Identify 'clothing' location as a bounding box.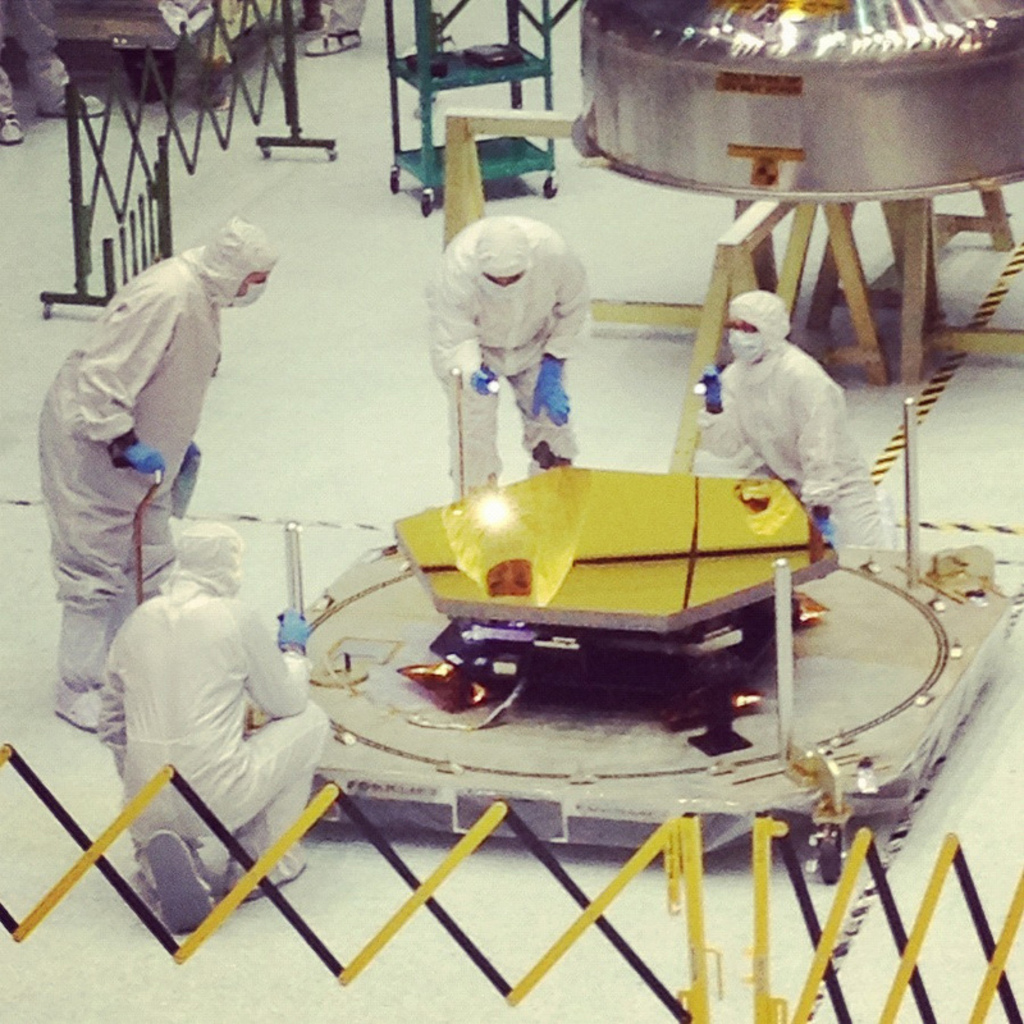
(x1=28, y1=182, x2=270, y2=744).
